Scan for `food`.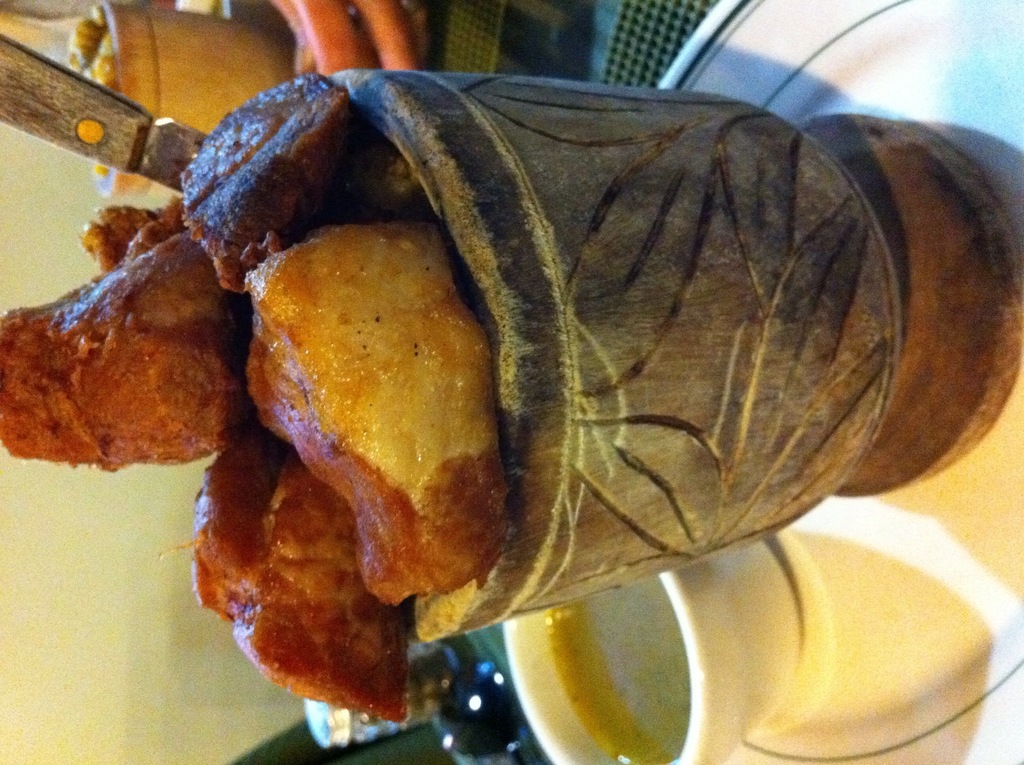
Scan result: 239 205 540 608.
